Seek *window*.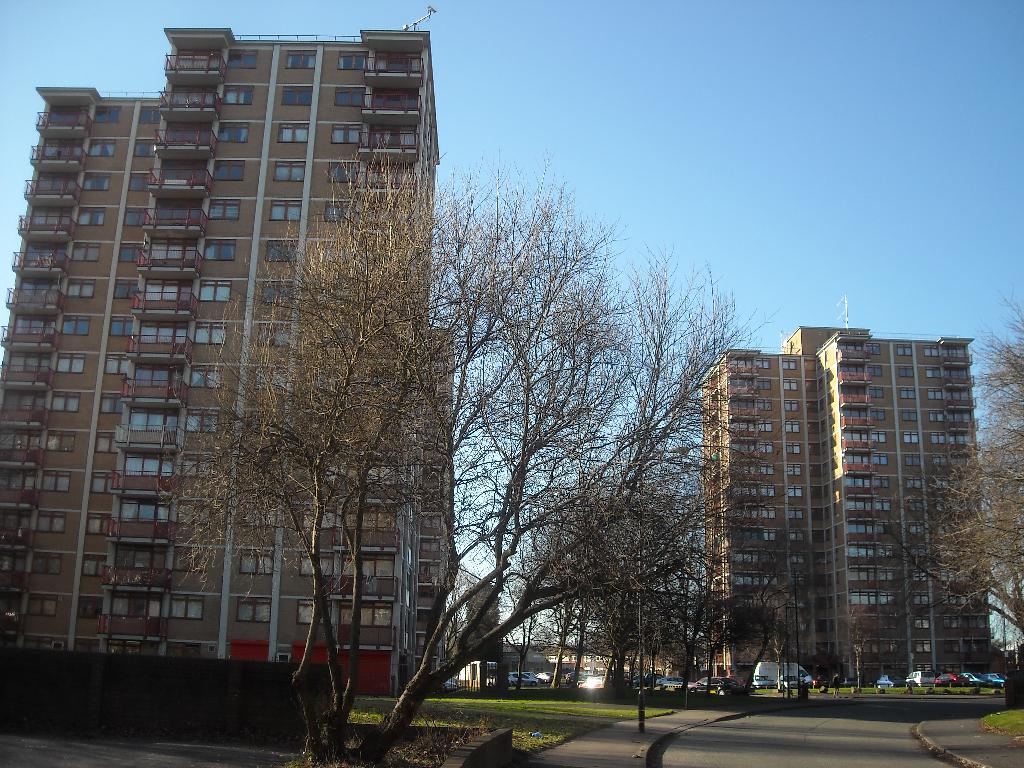
l=81, t=167, r=115, b=195.
